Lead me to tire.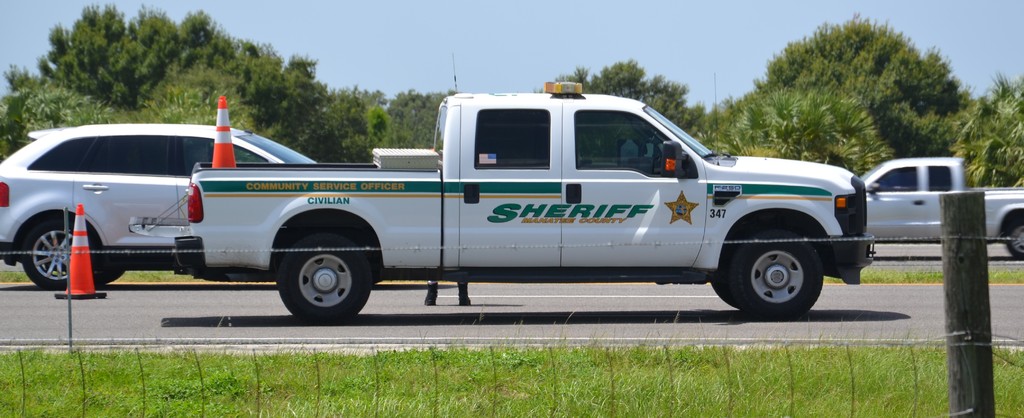
Lead to pyautogui.locateOnScreen(278, 233, 371, 323).
